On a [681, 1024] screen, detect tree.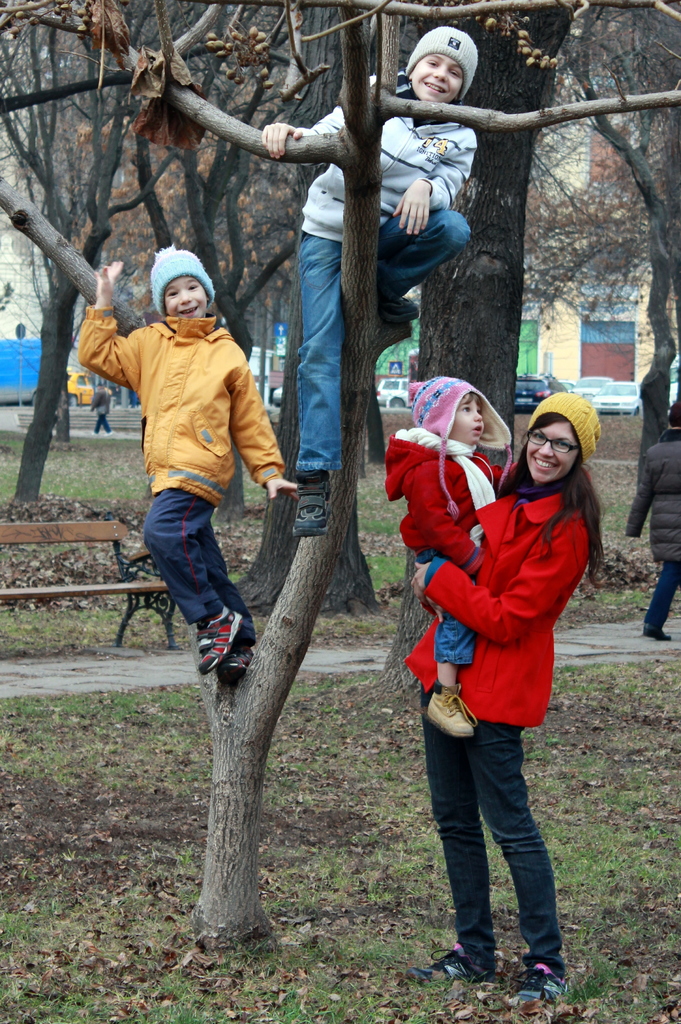
x1=538, y1=0, x2=680, y2=552.
